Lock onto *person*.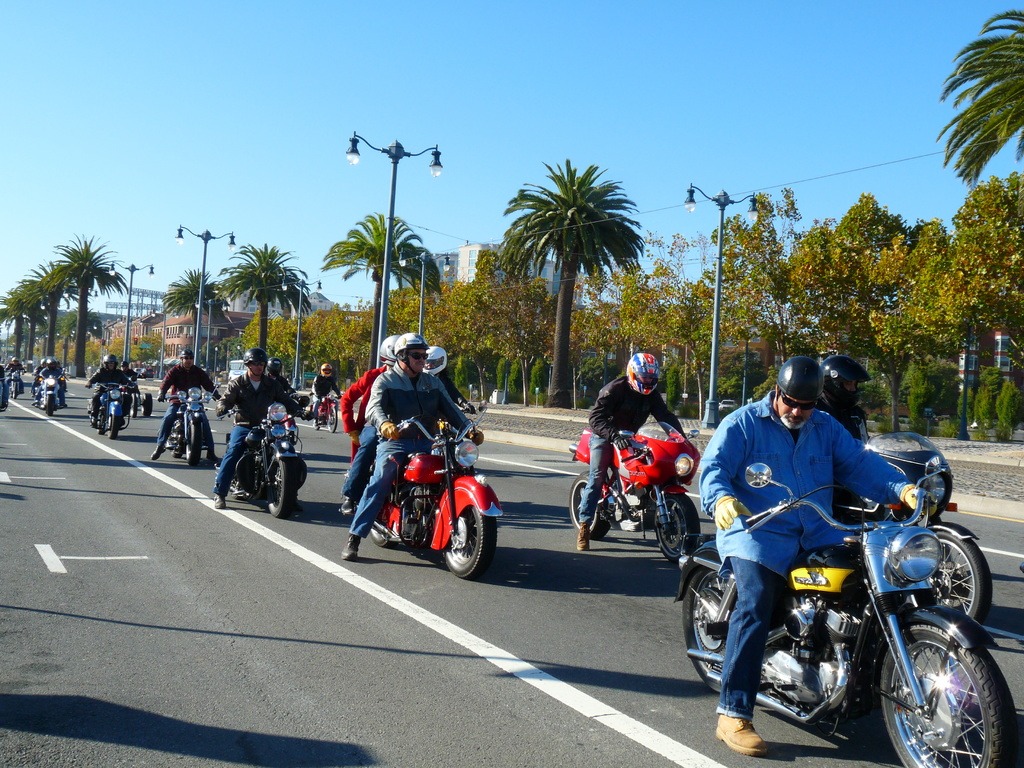
Locked: l=212, t=348, r=308, b=509.
